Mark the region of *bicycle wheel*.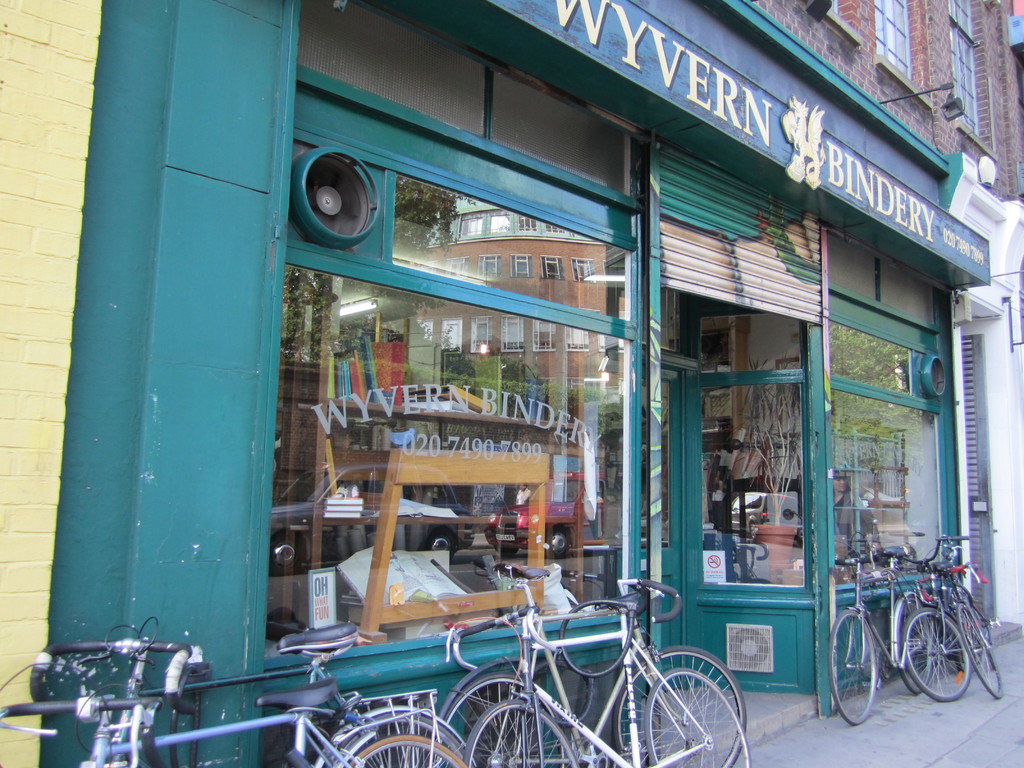
Region: select_region(461, 700, 580, 767).
